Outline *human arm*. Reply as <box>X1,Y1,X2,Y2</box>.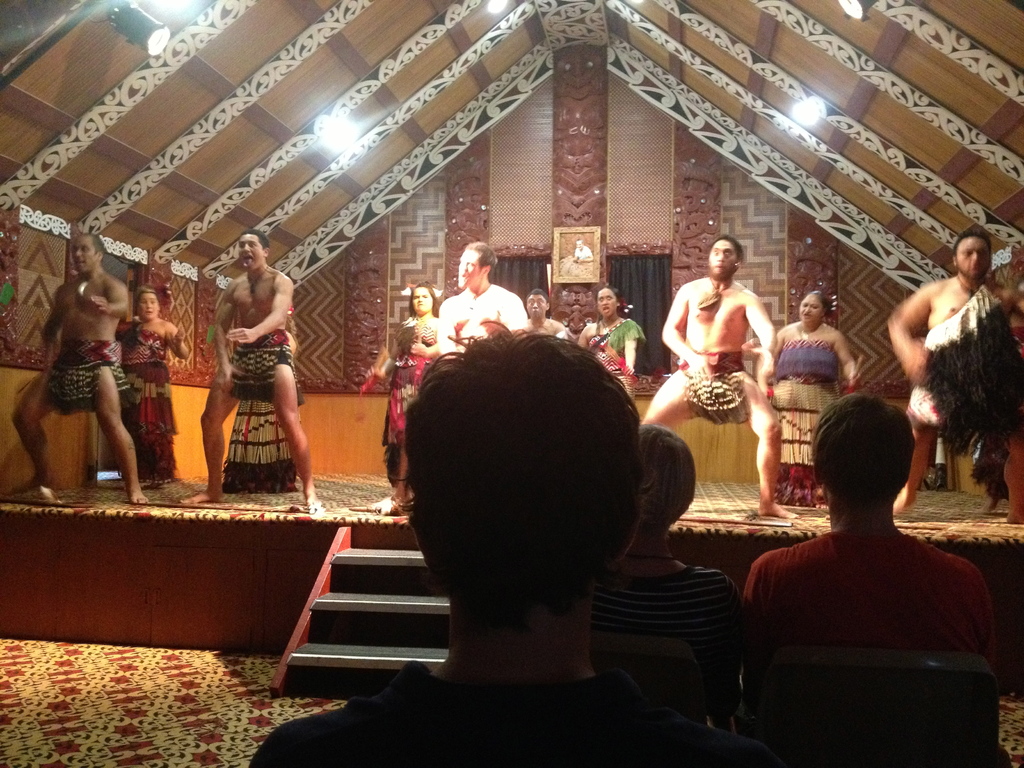
<box>360,324,408,357</box>.
